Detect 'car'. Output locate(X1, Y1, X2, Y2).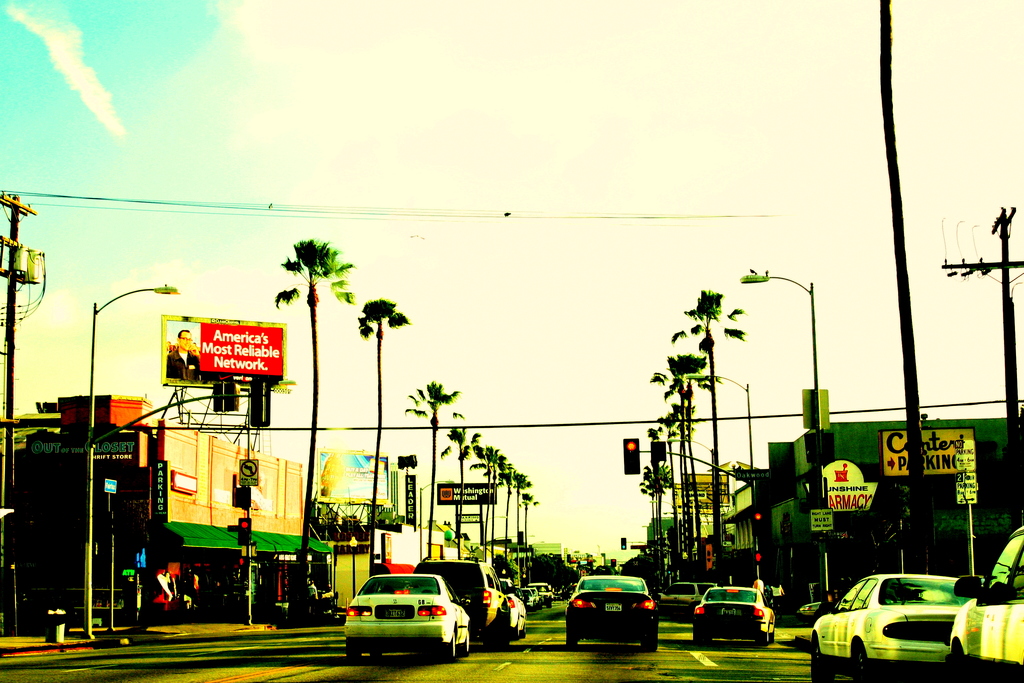
locate(955, 525, 1023, 682).
